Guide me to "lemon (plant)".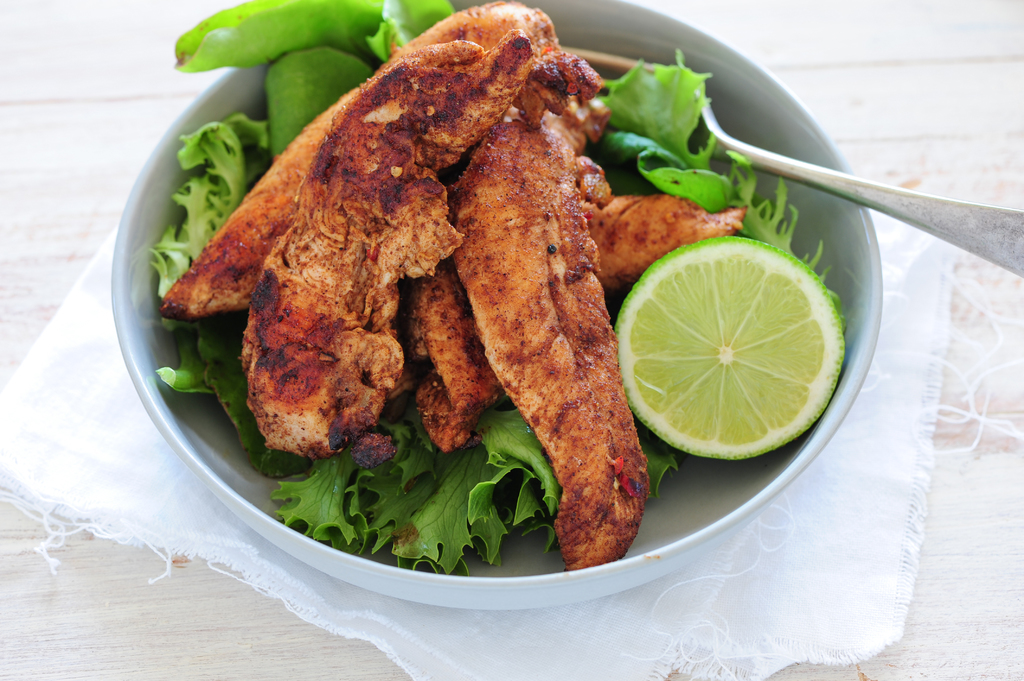
Guidance: x1=612, y1=237, x2=841, y2=460.
